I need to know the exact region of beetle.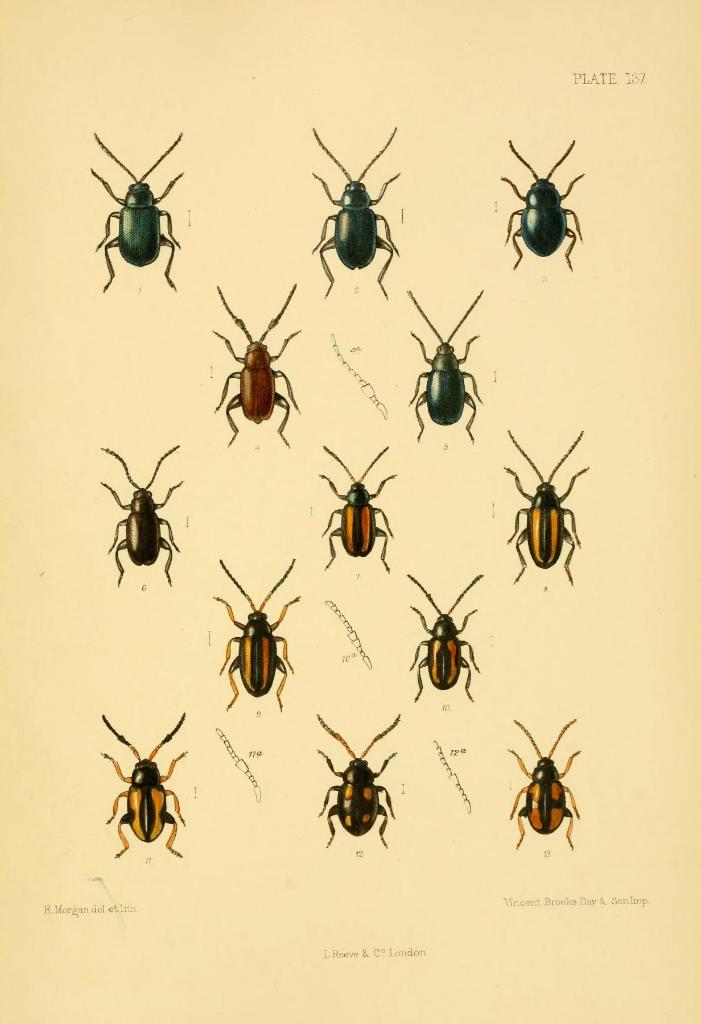
Region: [212,561,304,715].
